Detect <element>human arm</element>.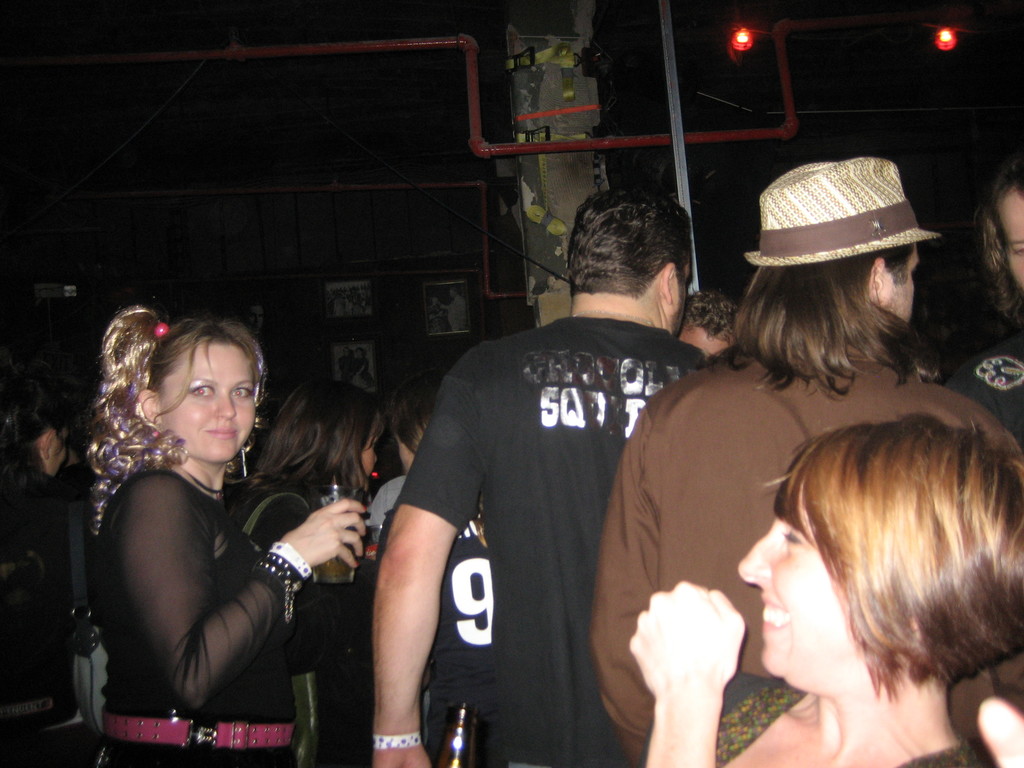
Detected at (364, 424, 474, 739).
